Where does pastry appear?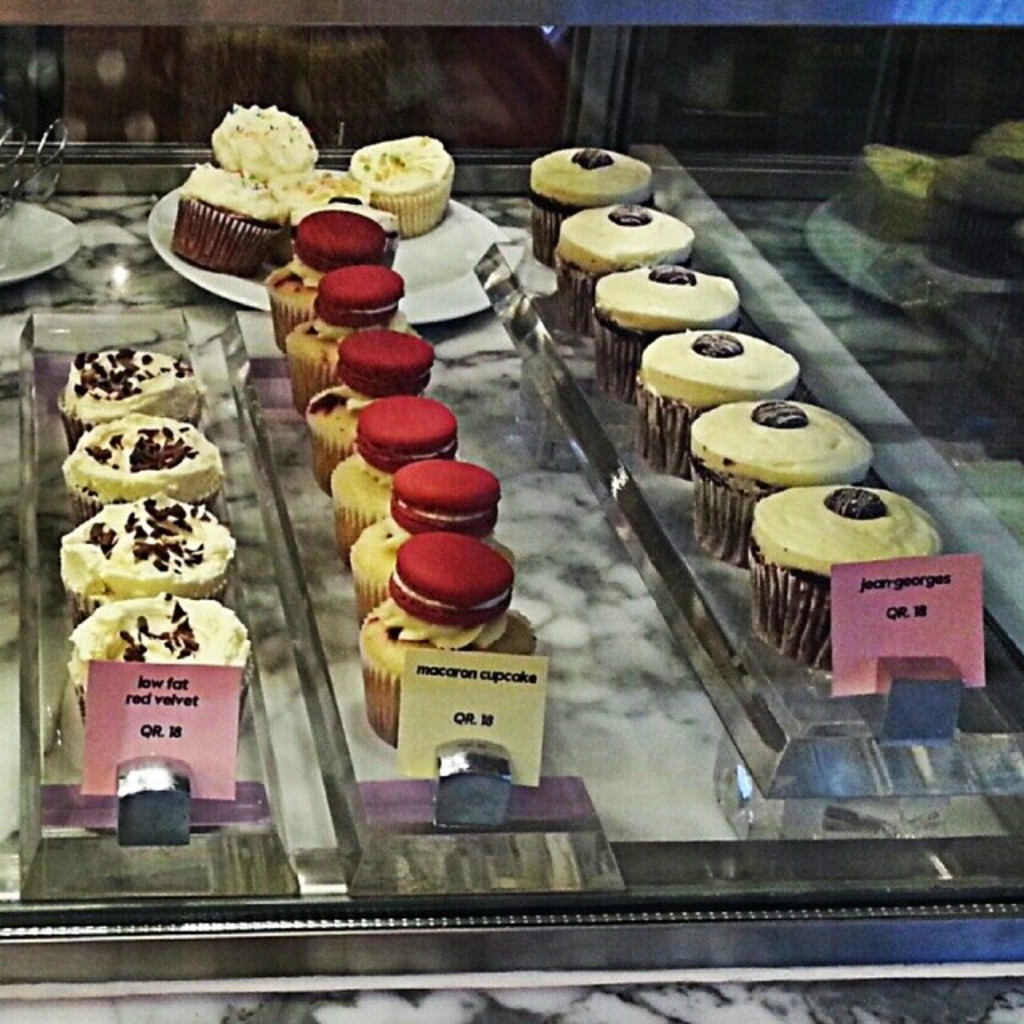
Appears at box=[264, 210, 394, 347].
